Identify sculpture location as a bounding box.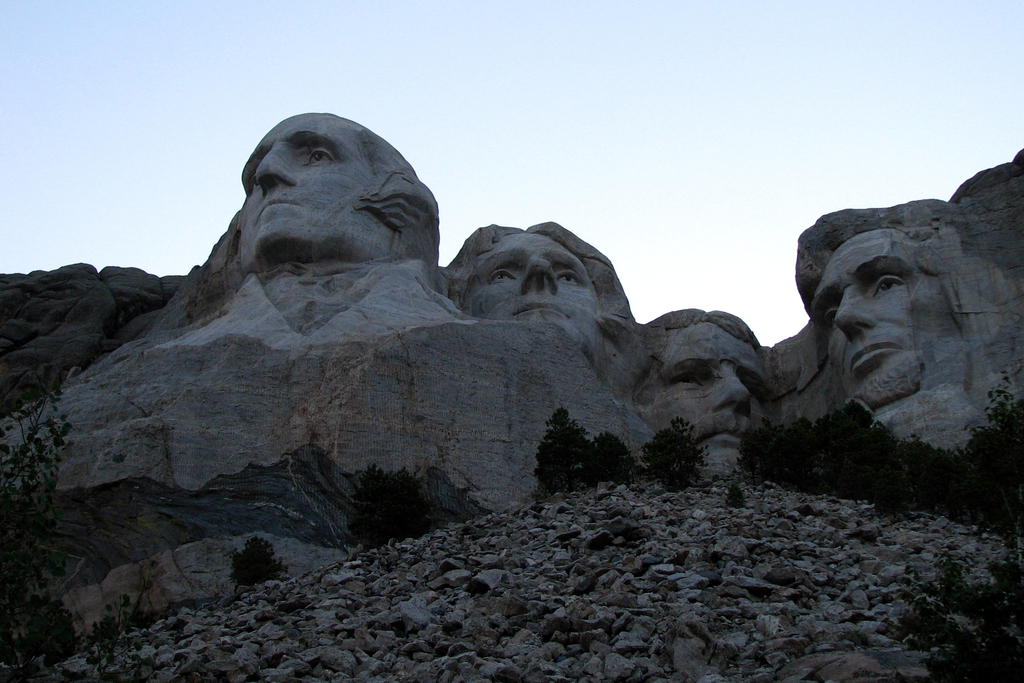
[x1=157, y1=111, x2=468, y2=340].
